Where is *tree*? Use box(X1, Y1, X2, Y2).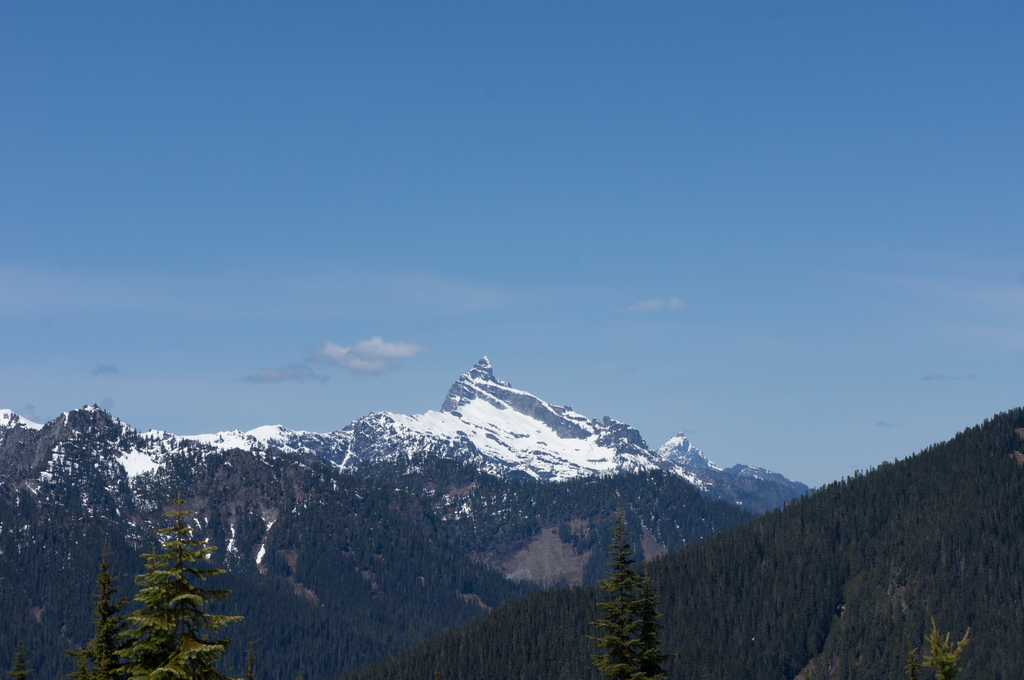
box(113, 494, 245, 679).
